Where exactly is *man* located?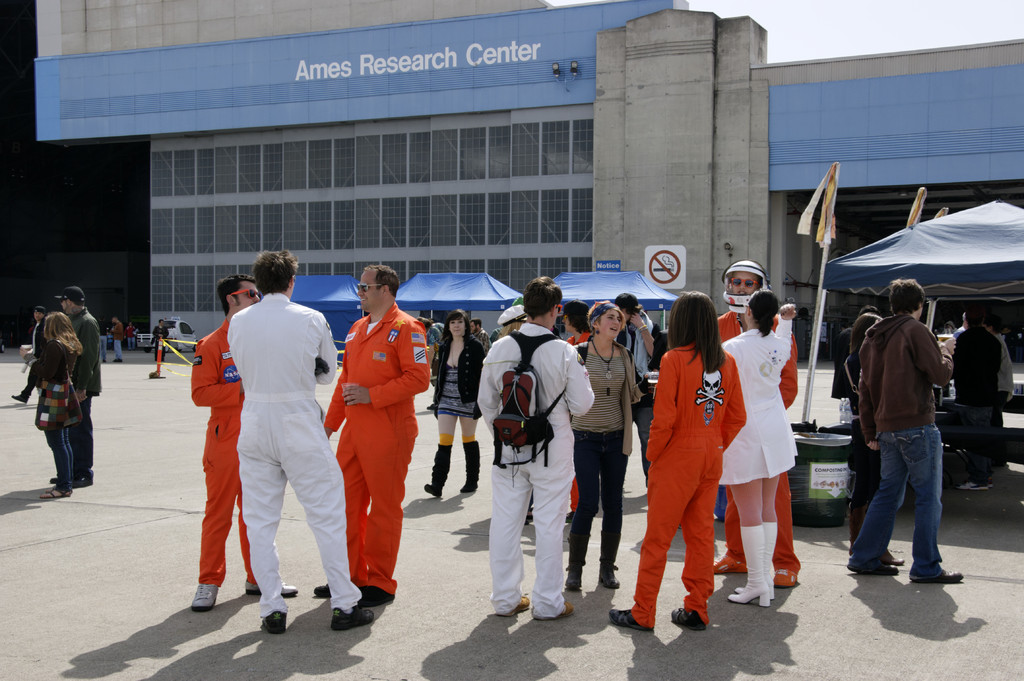
Its bounding box is {"x1": 467, "y1": 317, "x2": 490, "y2": 357}.
